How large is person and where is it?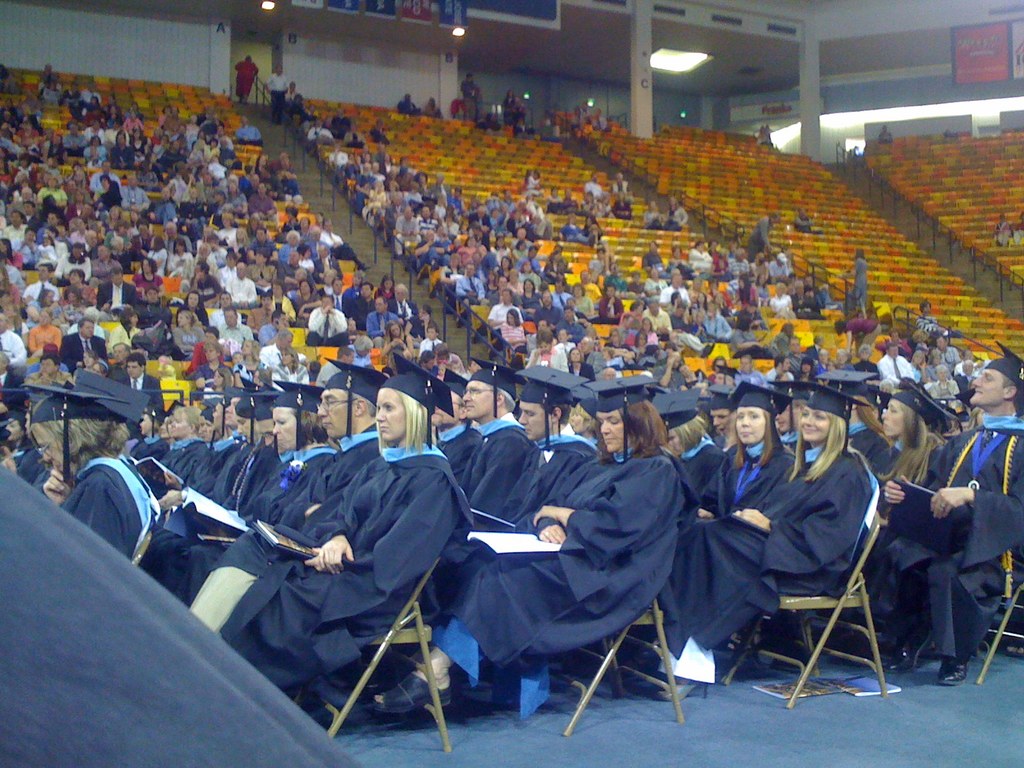
Bounding box: [261, 64, 282, 121].
